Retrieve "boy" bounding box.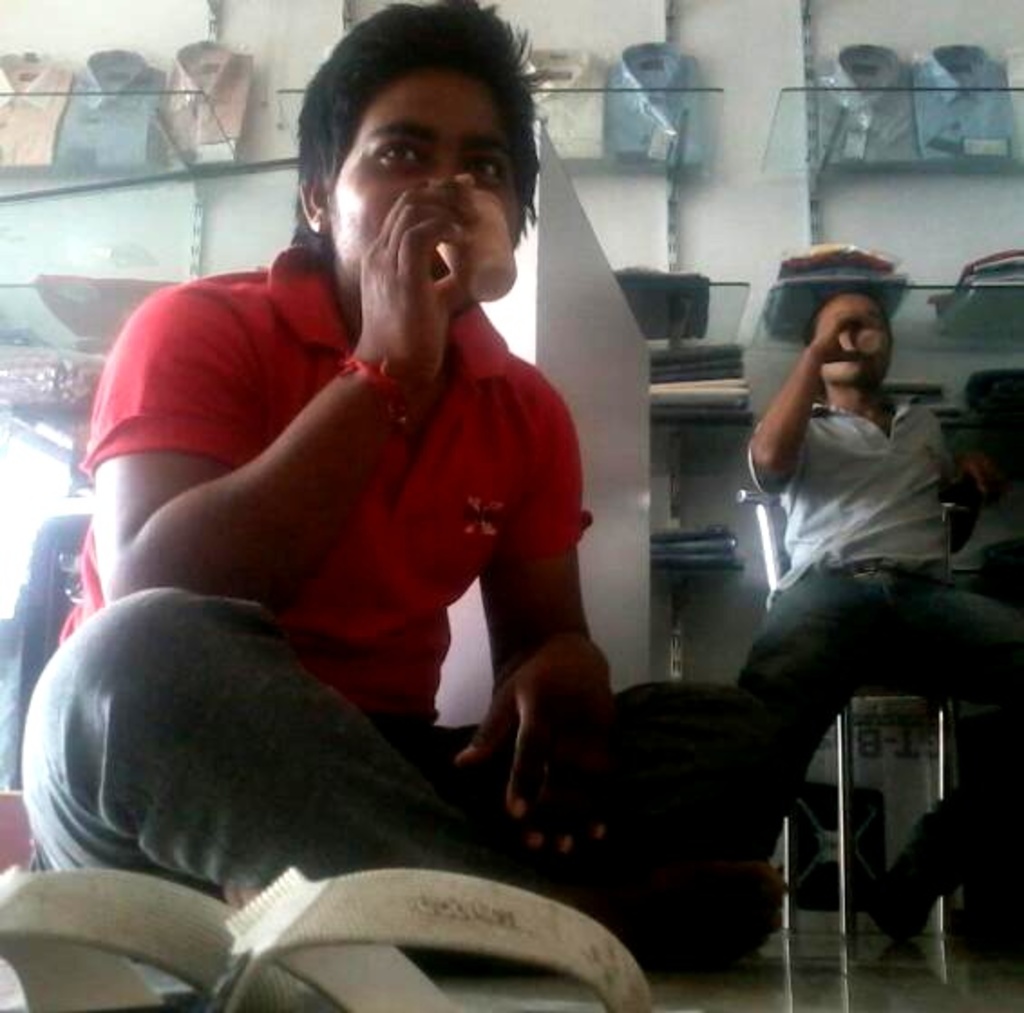
Bounding box: 736 293 1022 937.
